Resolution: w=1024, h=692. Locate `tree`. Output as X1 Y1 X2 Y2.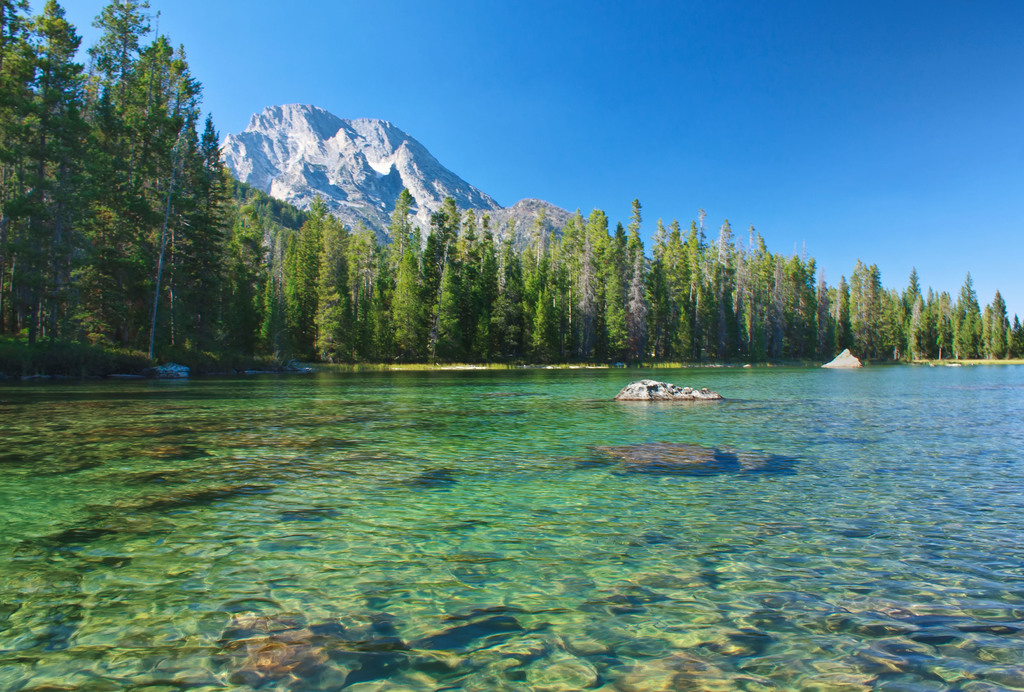
275 196 328 361.
